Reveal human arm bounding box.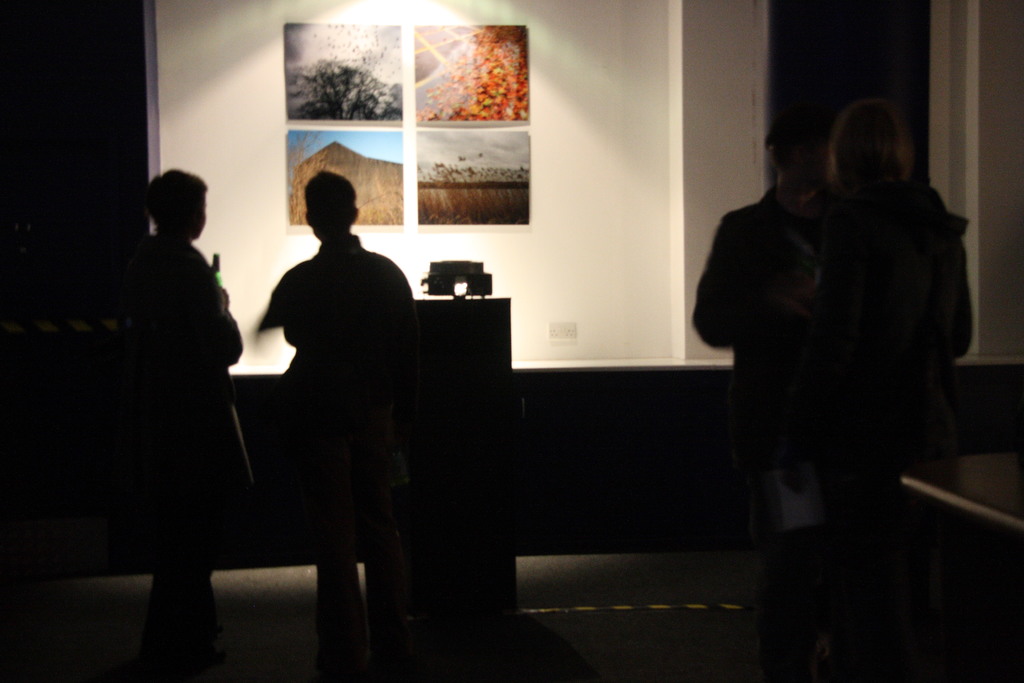
Revealed: <bbox>193, 270, 241, 379</bbox>.
